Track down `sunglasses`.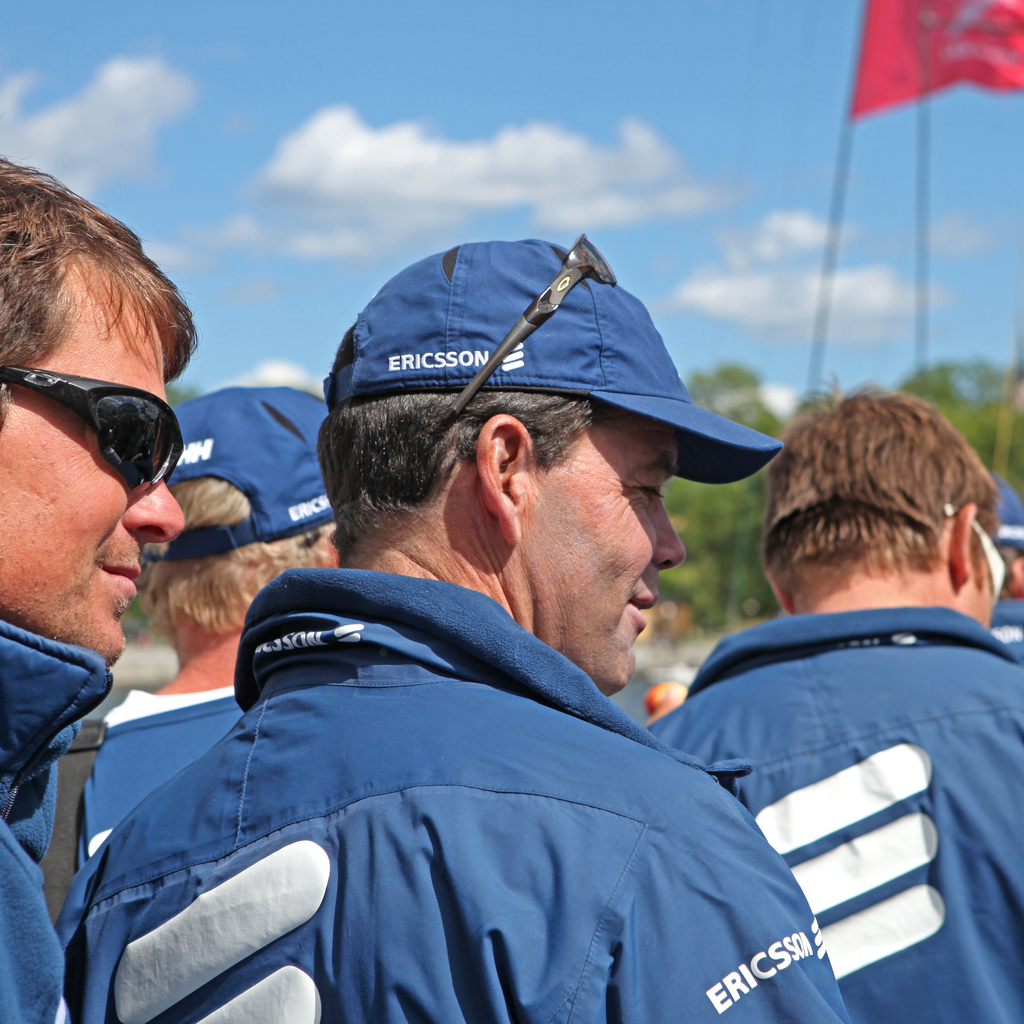
Tracked to region(945, 506, 1005, 597).
